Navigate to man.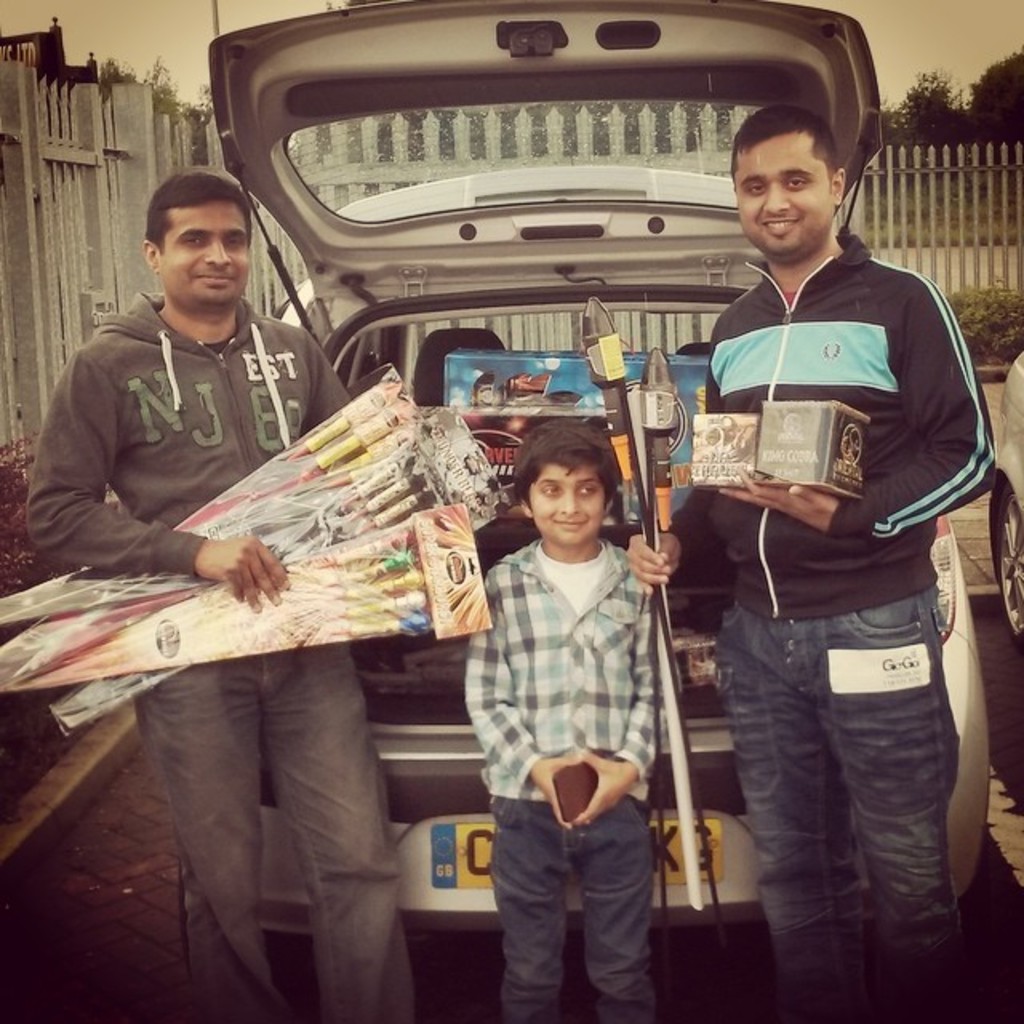
Navigation target: 24, 170, 414, 1022.
